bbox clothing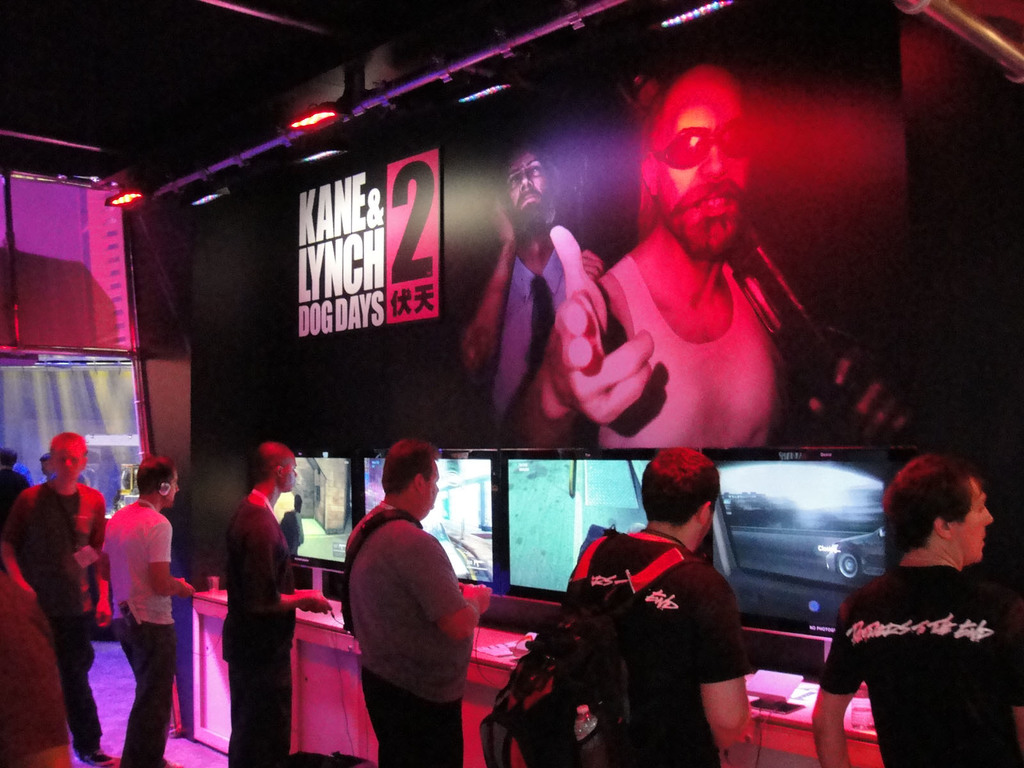
l=488, t=230, r=579, b=436
